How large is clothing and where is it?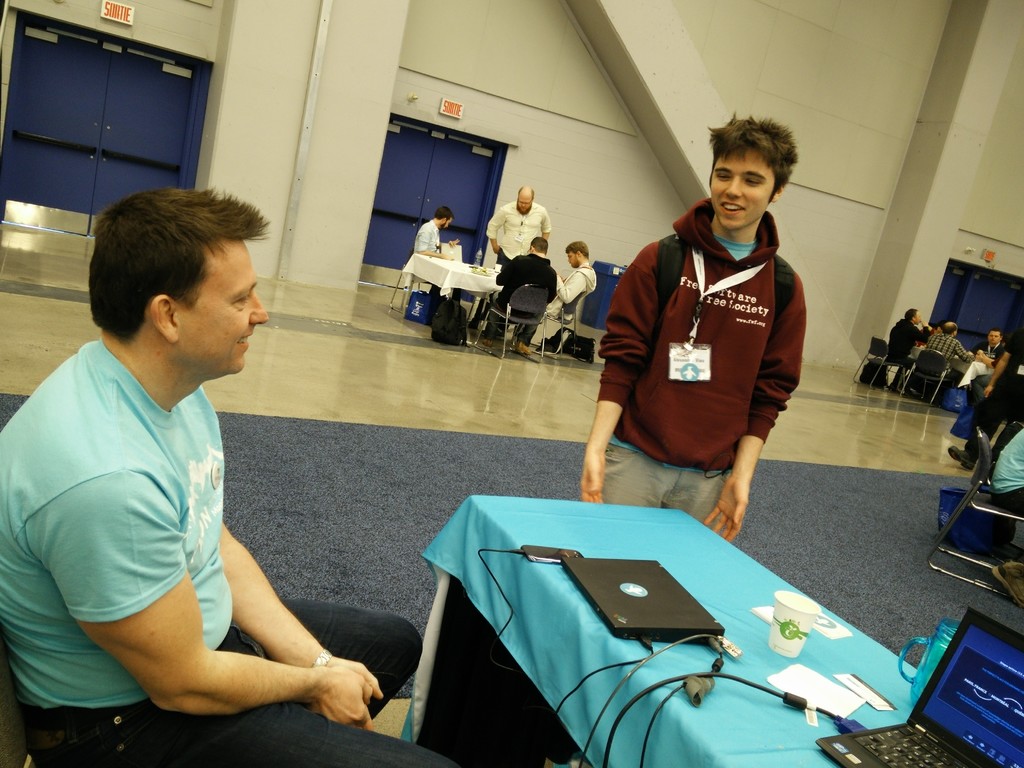
Bounding box: (888,318,927,393).
